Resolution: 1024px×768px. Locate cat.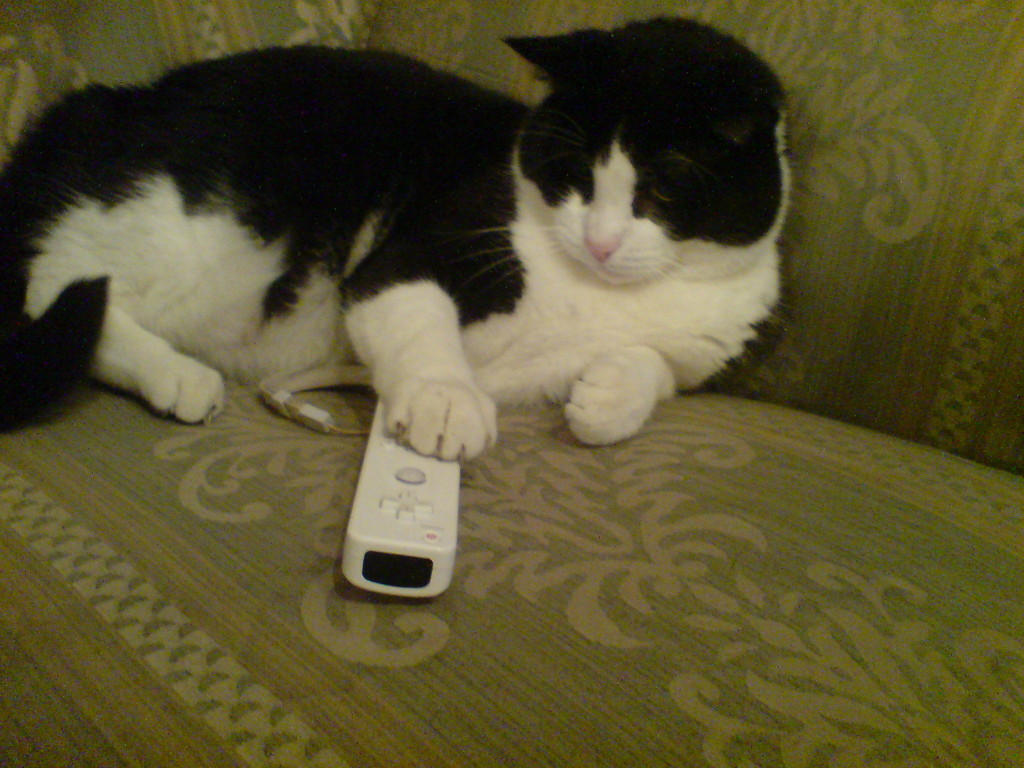
[0,12,794,467].
